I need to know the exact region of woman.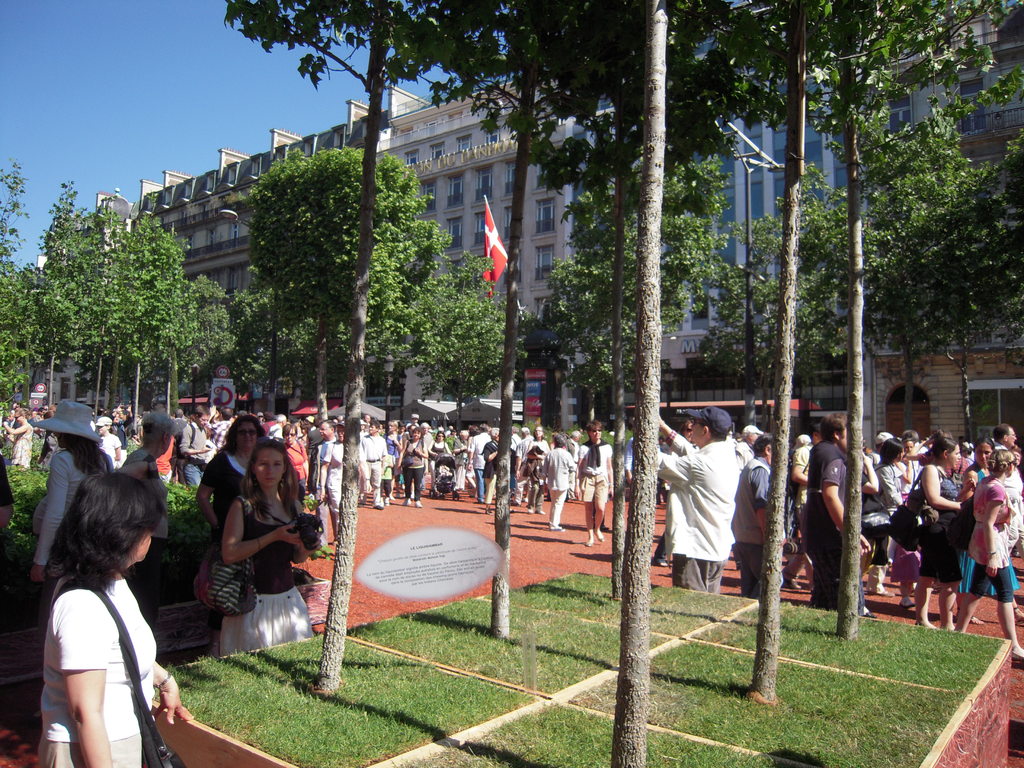
Region: pyautogui.locateOnScreen(316, 417, 374, 547).
